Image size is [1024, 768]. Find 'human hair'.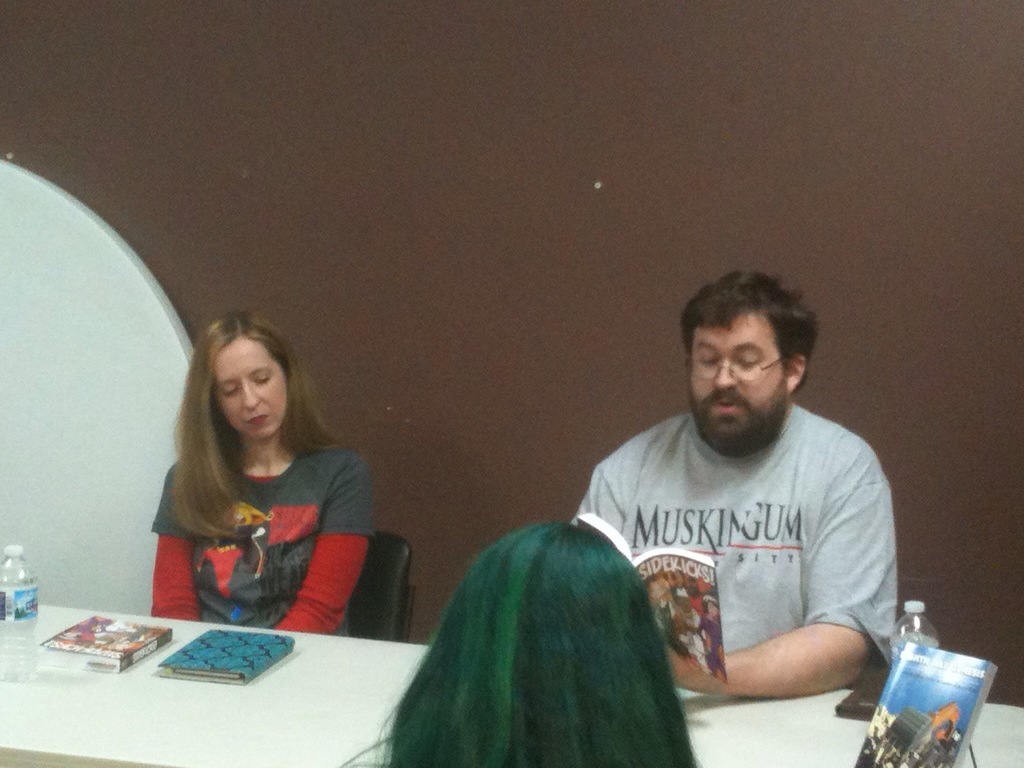
<region>154, 322, 310, 555</region>.
